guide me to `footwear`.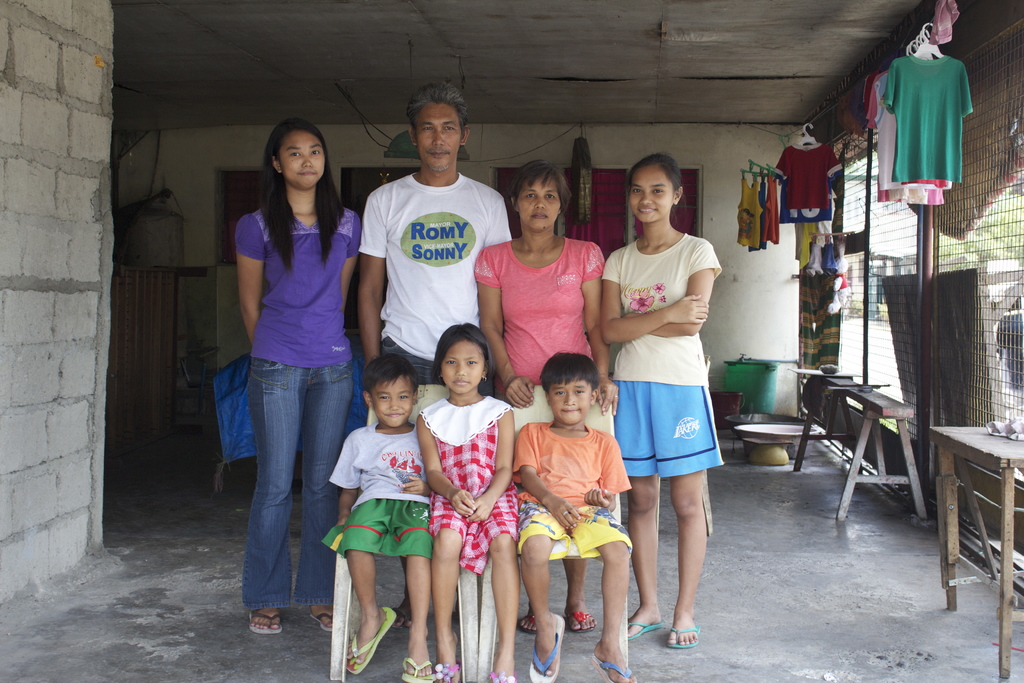
Guidance: rect(589, 651, 636, 682).
